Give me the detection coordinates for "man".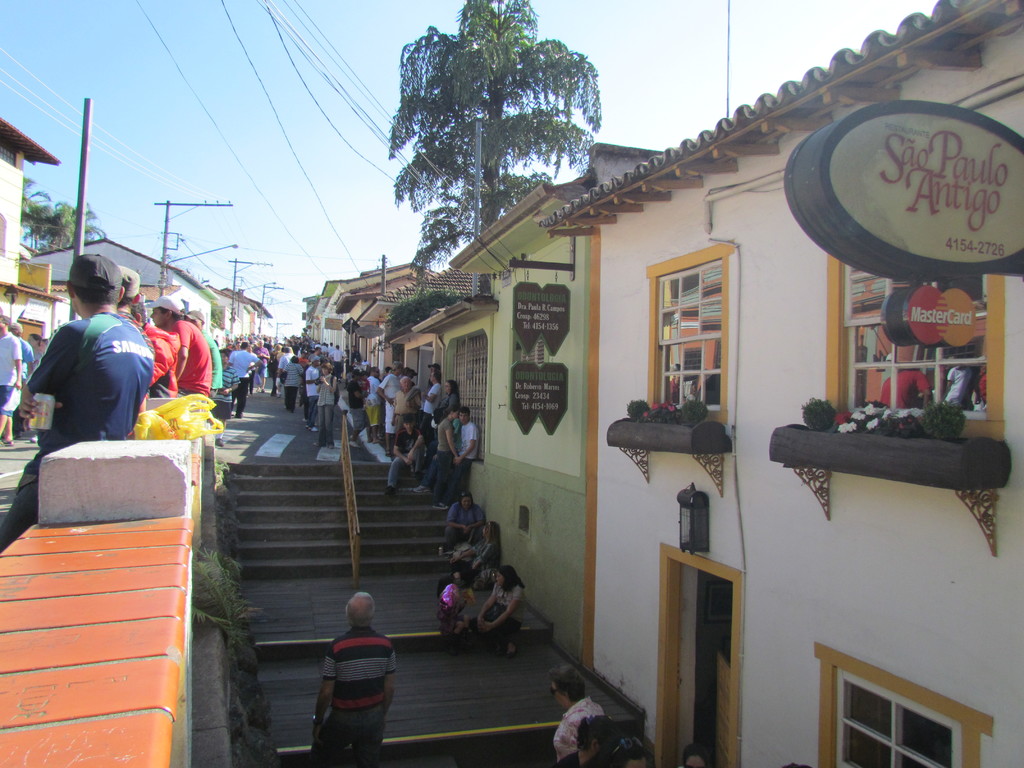
<box>228,341,262,414</box>.
